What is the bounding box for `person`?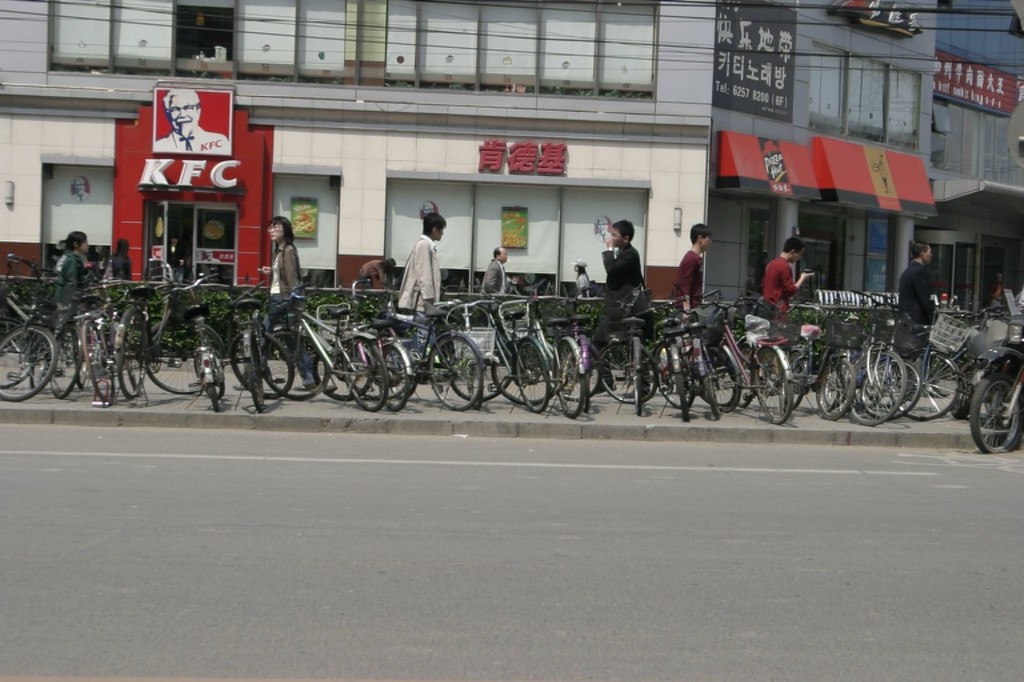
(x1=893, y1=239, x2=947, y2=400).
